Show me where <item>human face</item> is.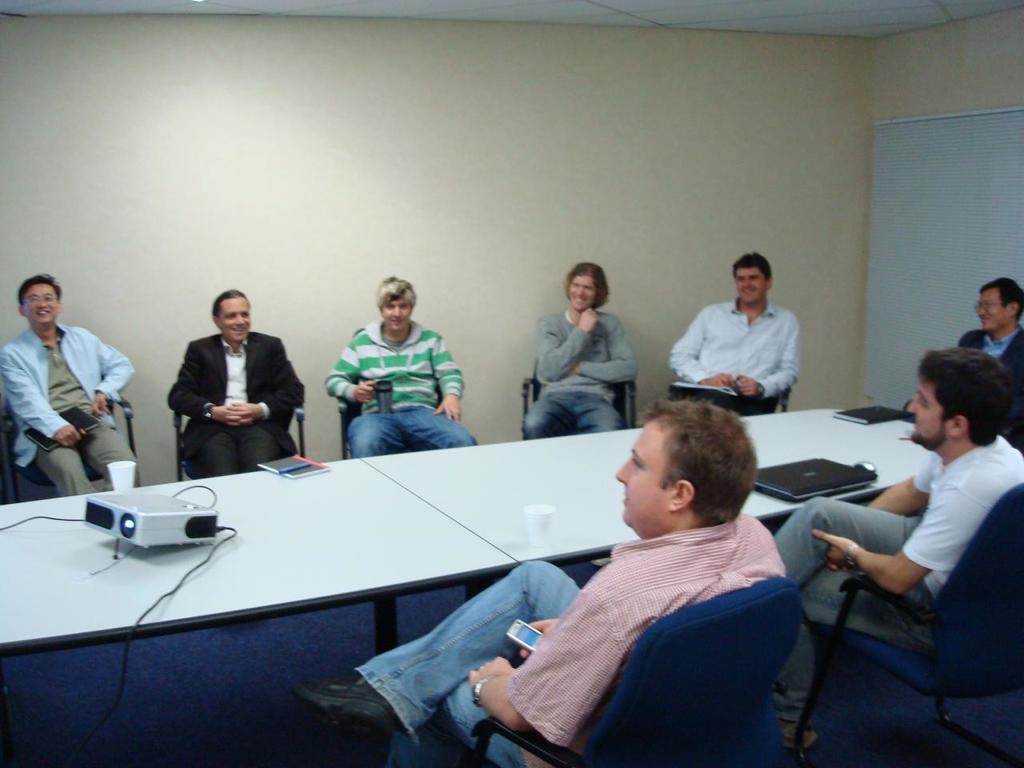
<item>human face</item> is at <box>570,270,602,310</box>.
